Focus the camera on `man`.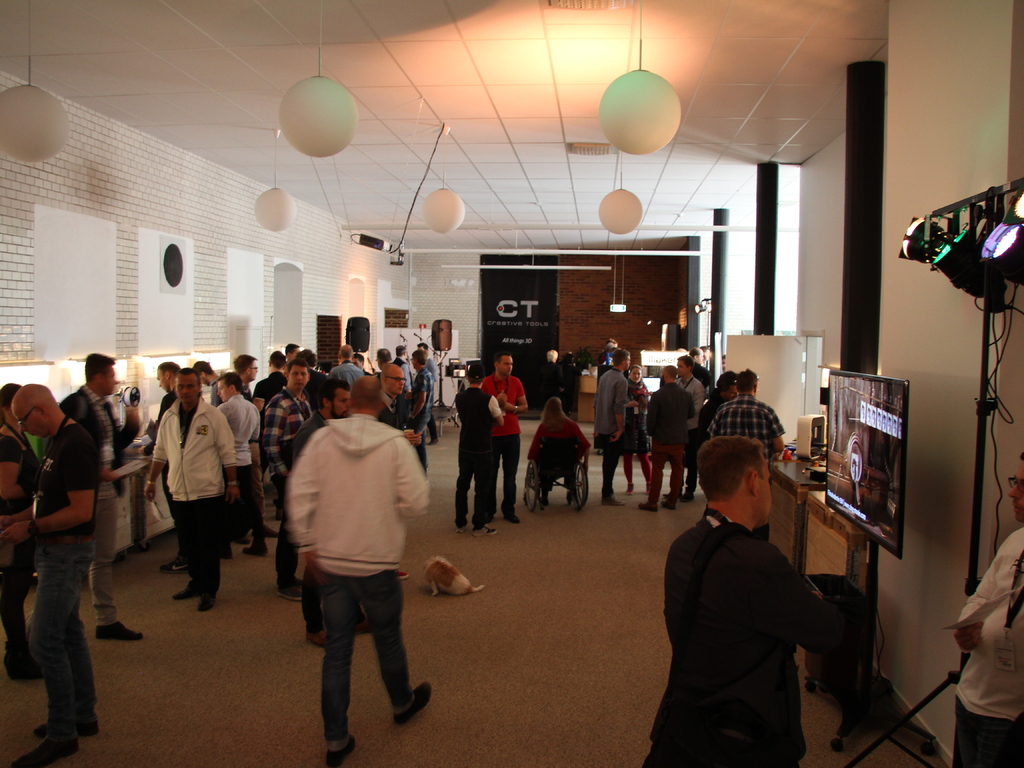
Focus region: crop(637, 362, 692, 513).
